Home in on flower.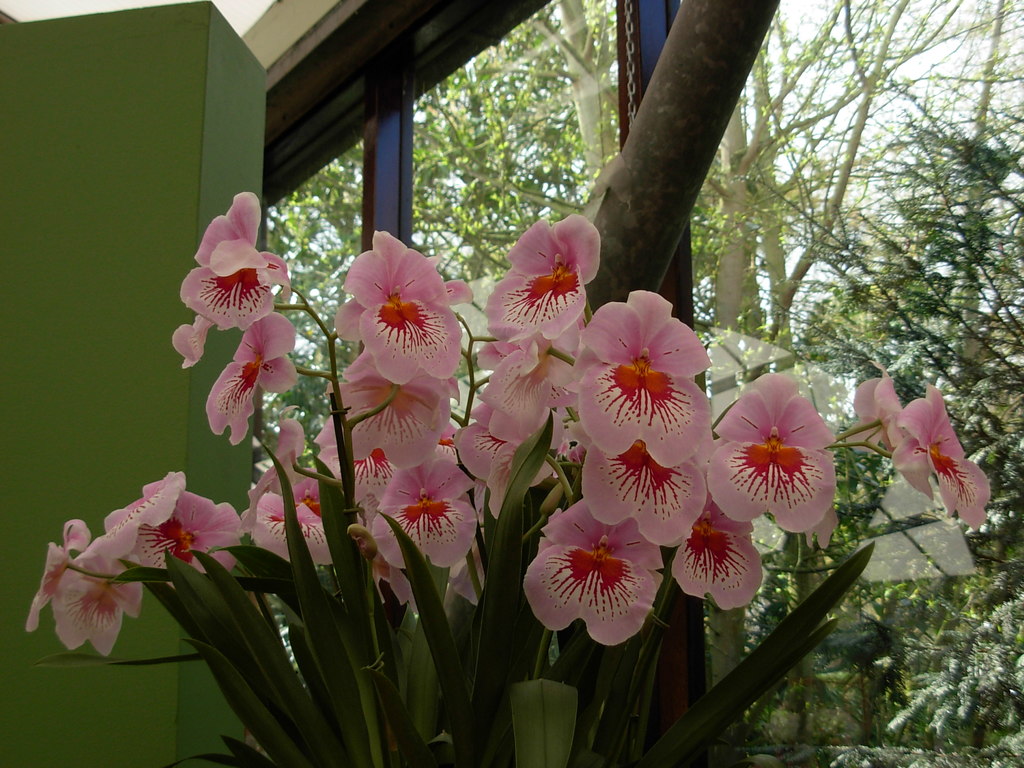
Homed in at bbox=(201, 314, 299, 446).
